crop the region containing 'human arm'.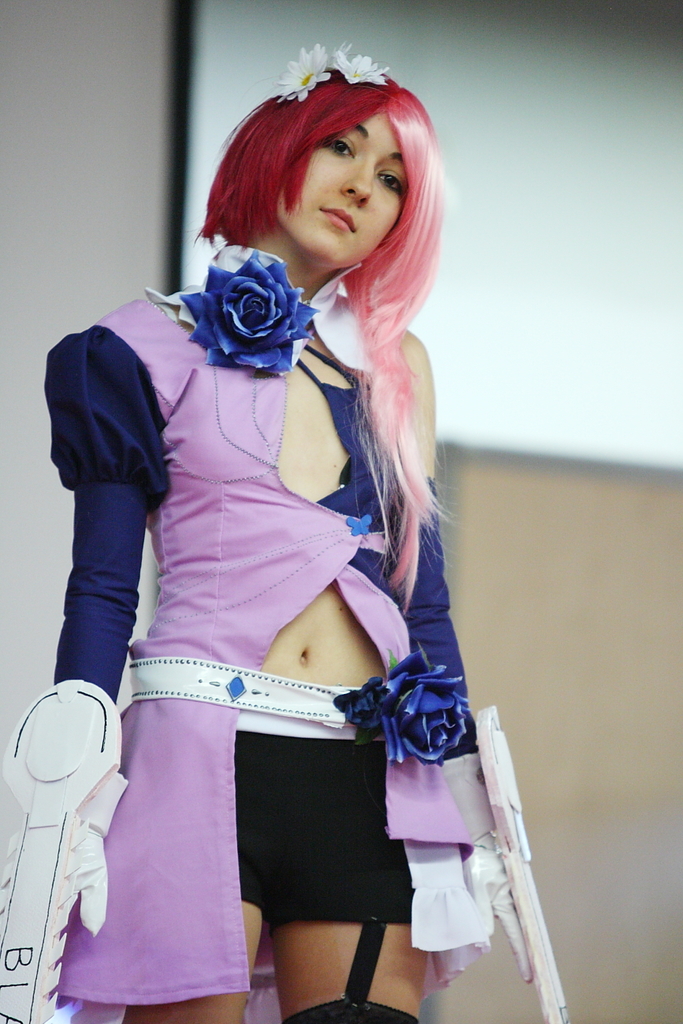
Crop region: locate(57, 394, 154, 731).
